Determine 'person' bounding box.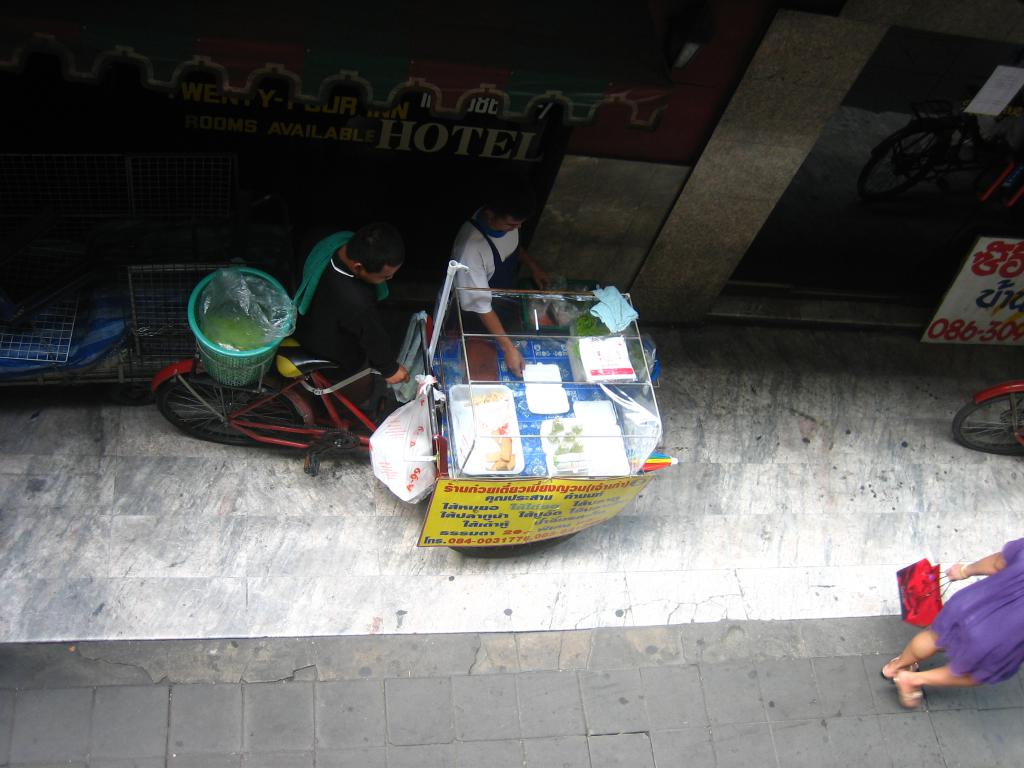
Determined: {"x1": 445, "y1": 184, "x2": 560, "y2": 380}.
